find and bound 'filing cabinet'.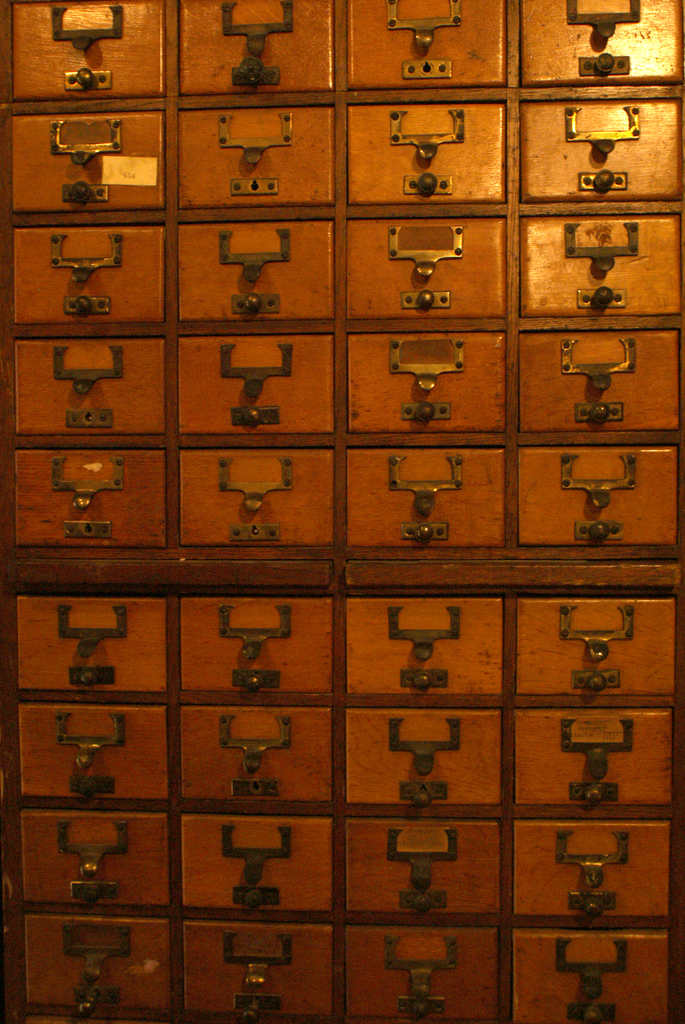
Bound: <box>4,0,664,1023</box>.
